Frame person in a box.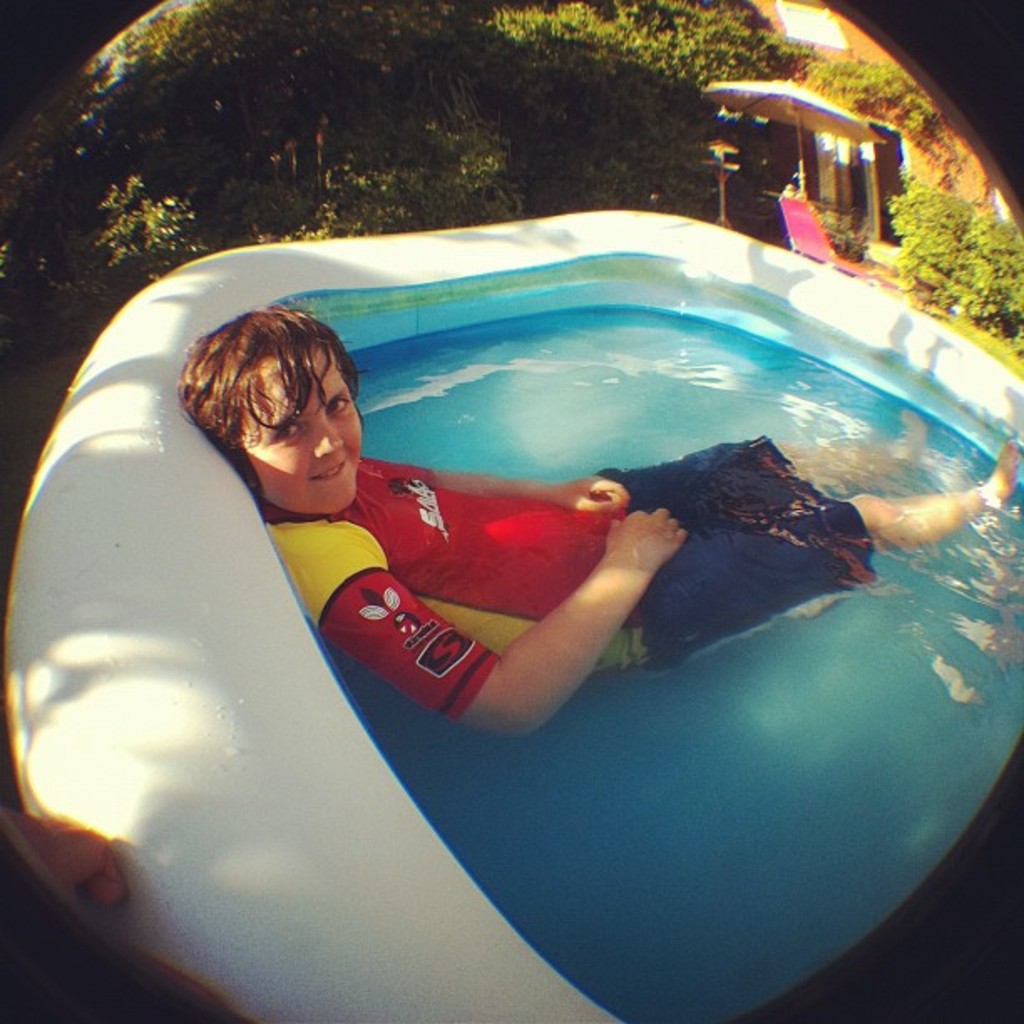
<bbox>176, 308, 1021, 740</bbox>.
